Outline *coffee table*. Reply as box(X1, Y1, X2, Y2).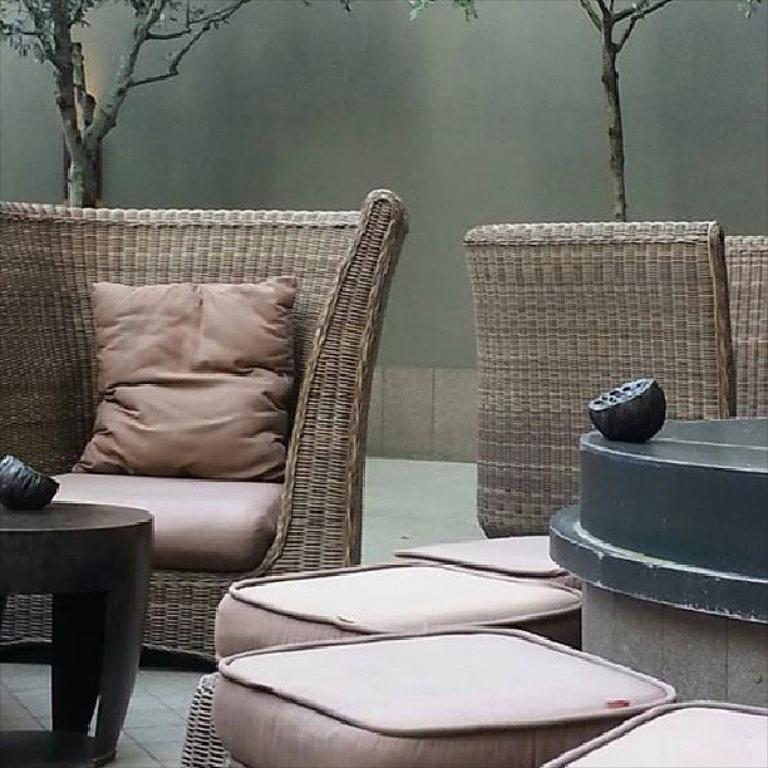
box(545, 374, 767, 705).
